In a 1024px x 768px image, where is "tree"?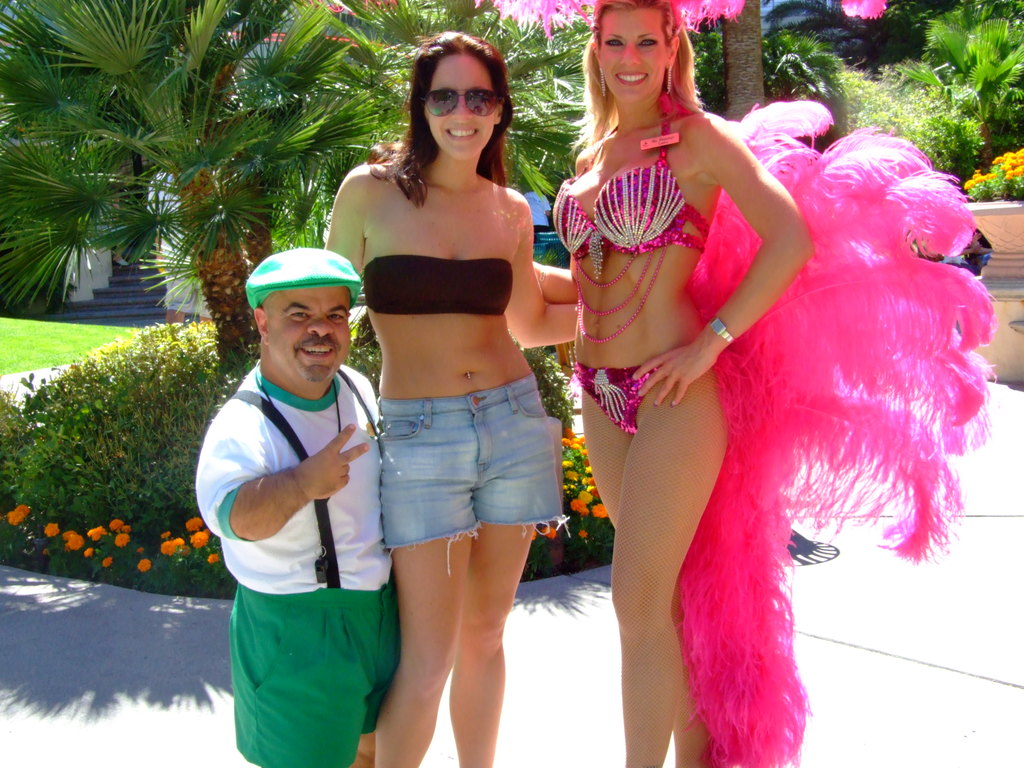
924/0/1023/172.
